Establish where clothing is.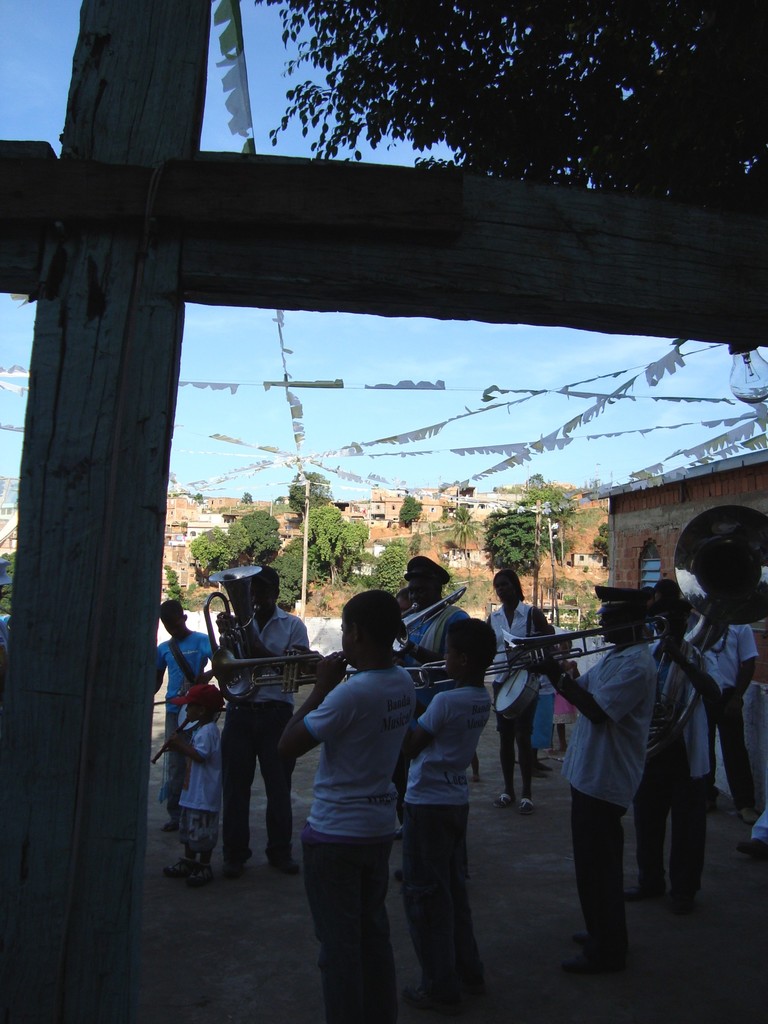
Established at {"x1": 692, "y1": 613, "x2": 754, "y2": 801}.
